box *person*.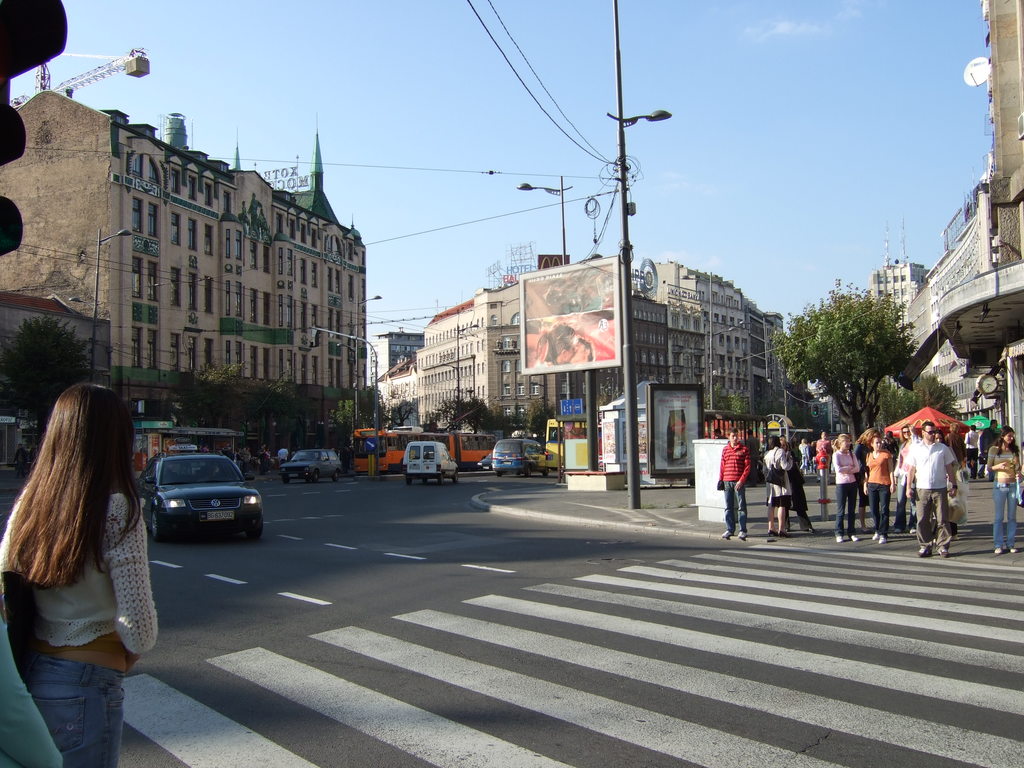
13 444 29 478.
